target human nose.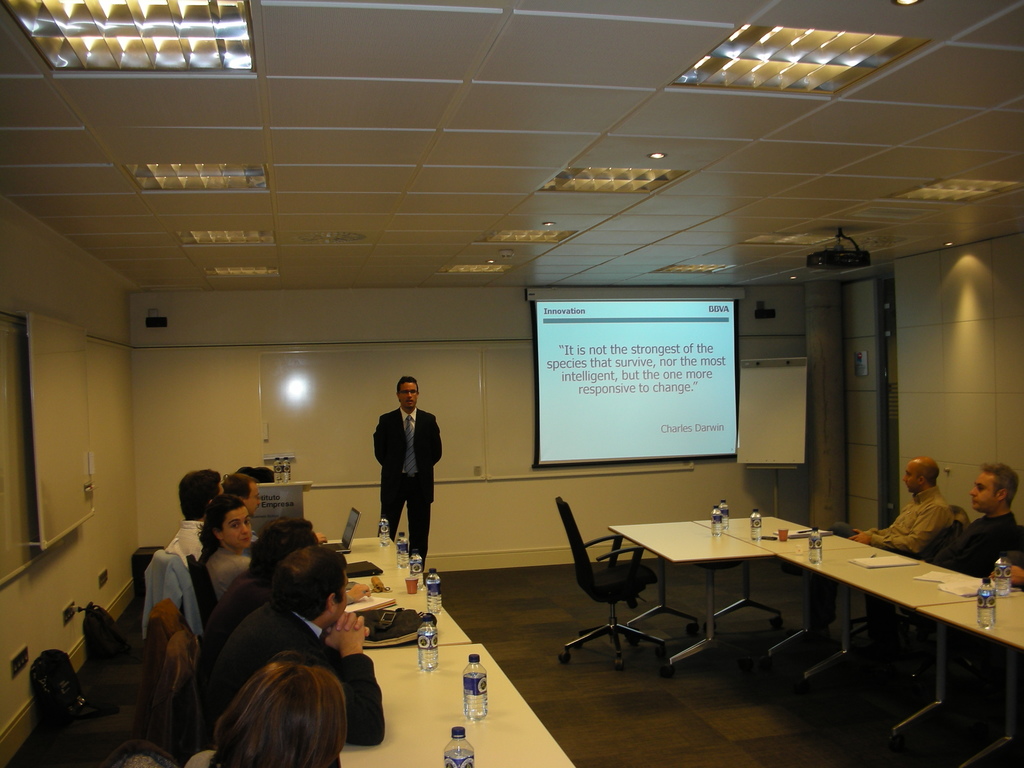
Target region: select_region(239, 523, 248, 534).
